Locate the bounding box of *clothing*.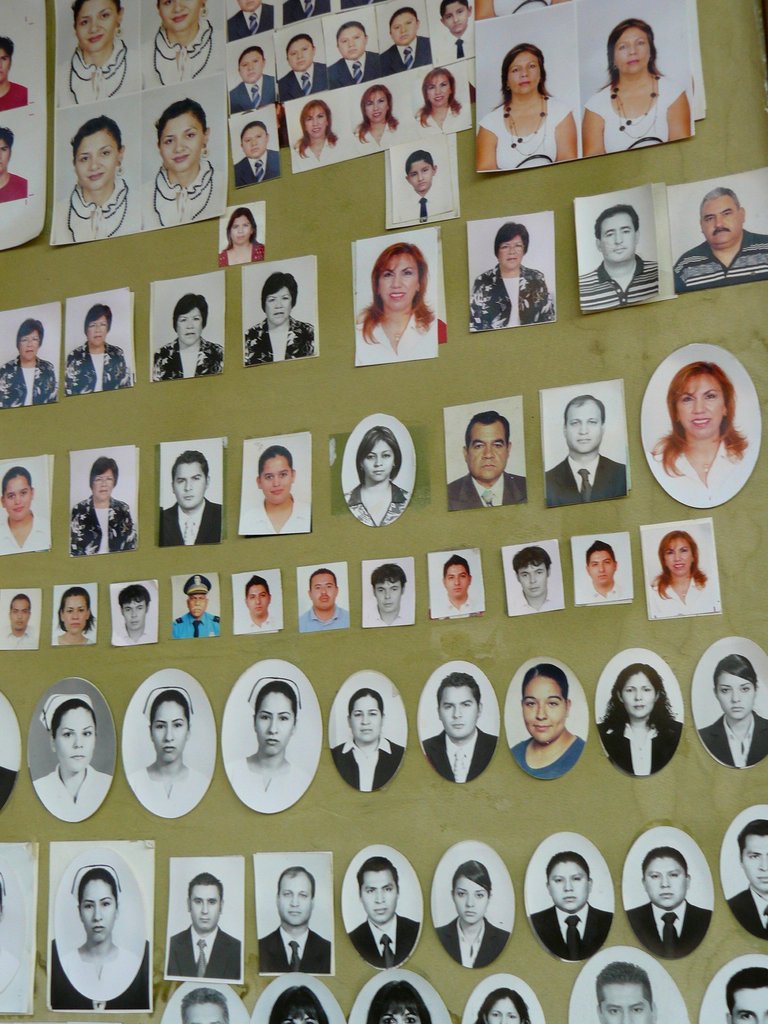
Bounding box: bbox=(161, 500, 223, 546).
